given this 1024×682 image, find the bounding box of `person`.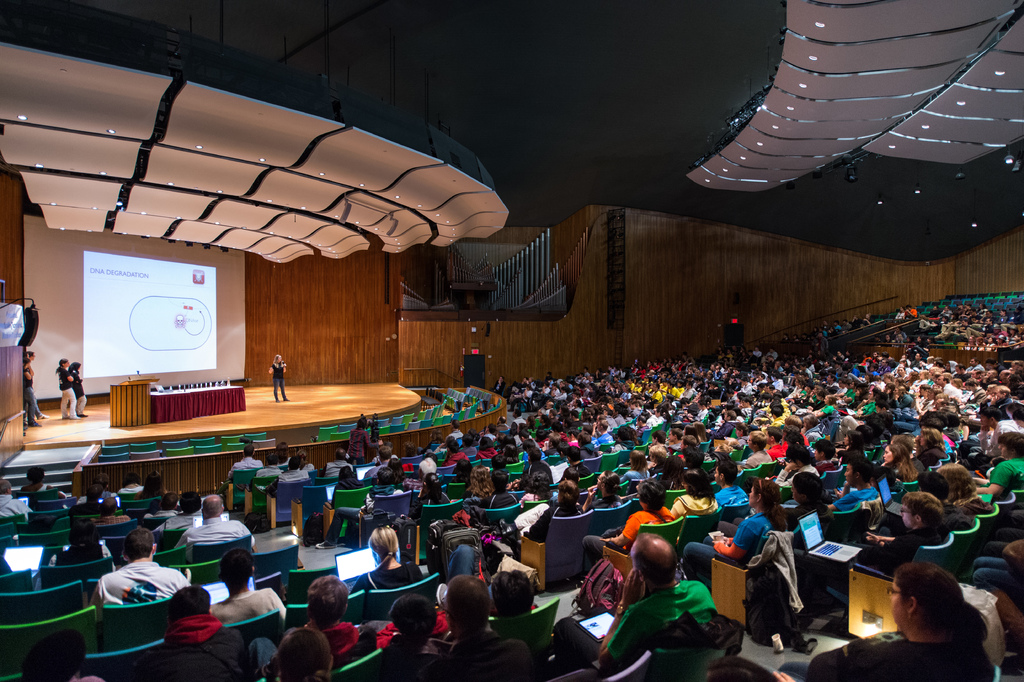
51/353/79/420.
